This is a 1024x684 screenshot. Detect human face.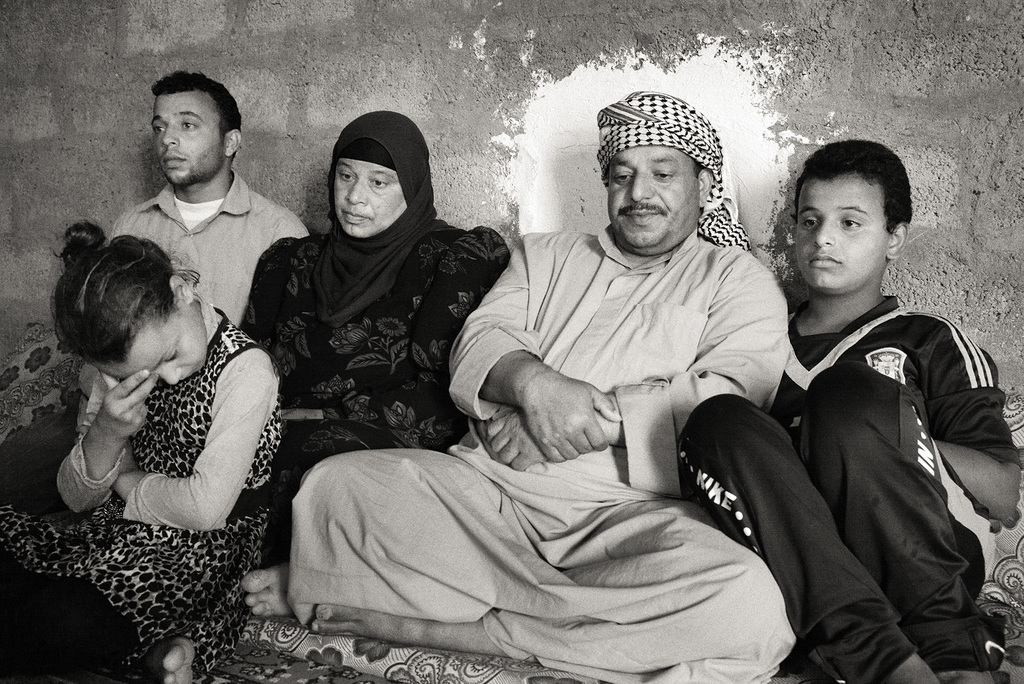
(left=333, top=159, right=408, bottom=237).
